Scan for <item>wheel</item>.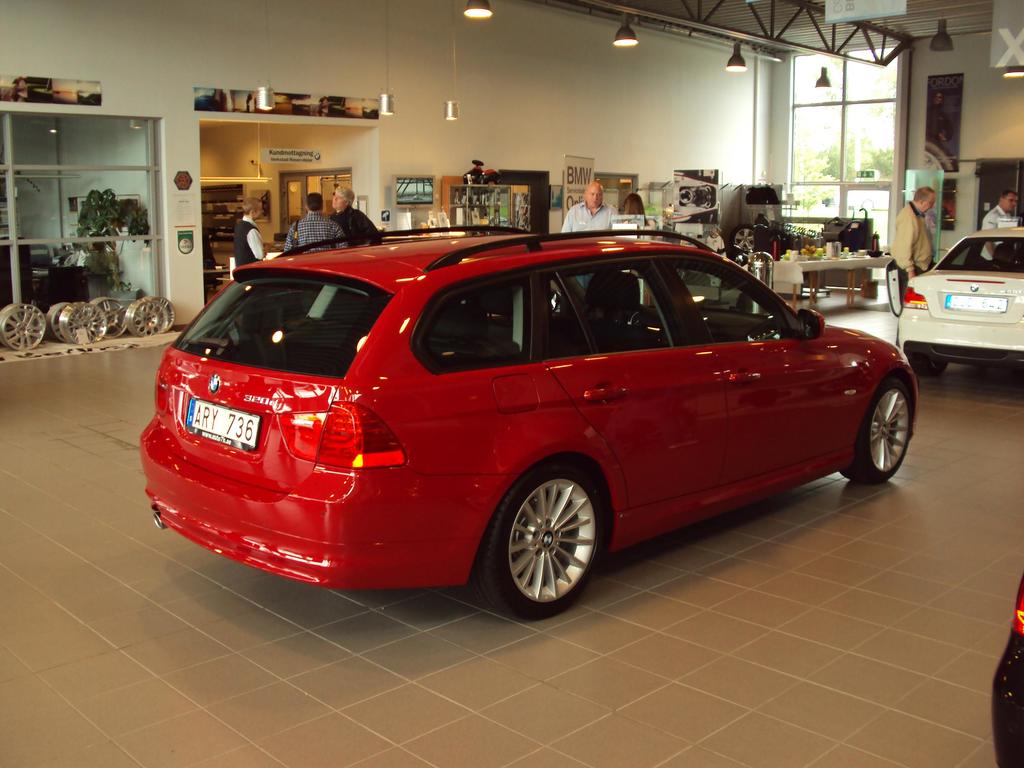
Scan result: (x1=0, y1=307, x2=42, y2=349).
